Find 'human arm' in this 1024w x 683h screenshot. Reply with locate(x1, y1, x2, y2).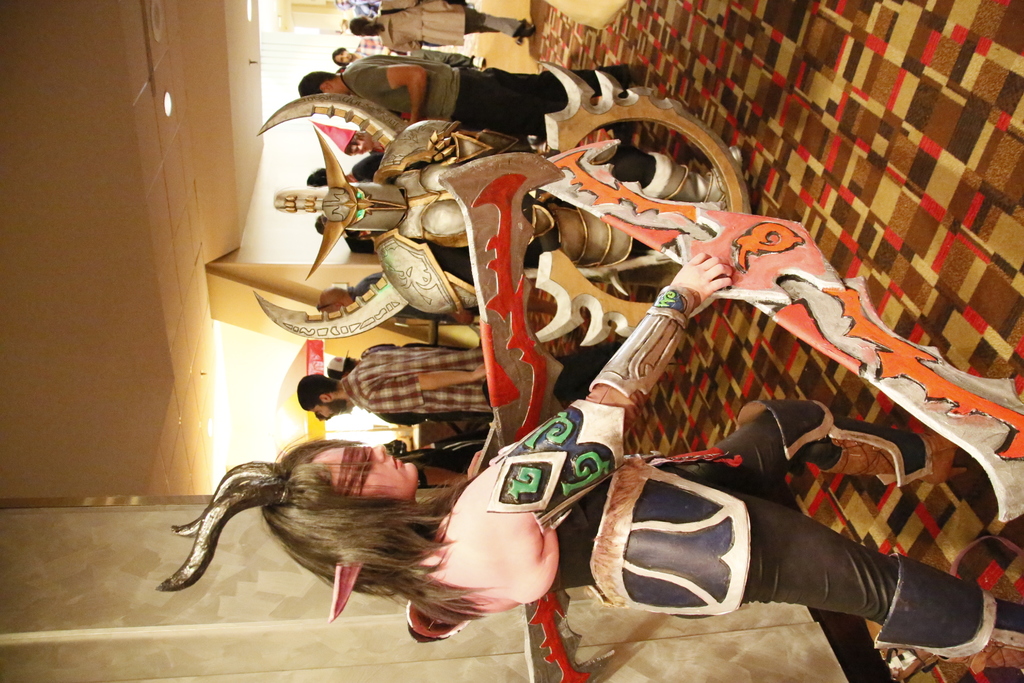
locate(416, 468, 468, 486).
